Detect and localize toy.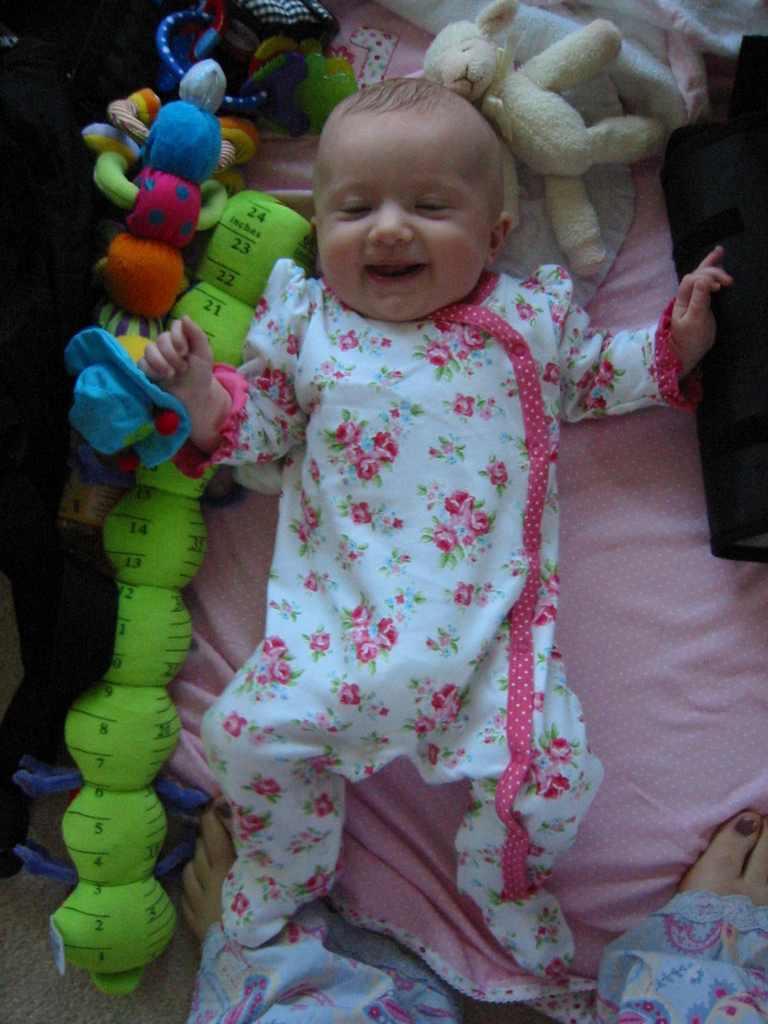
Localized at bbox=(140, 0, 347, 159).
